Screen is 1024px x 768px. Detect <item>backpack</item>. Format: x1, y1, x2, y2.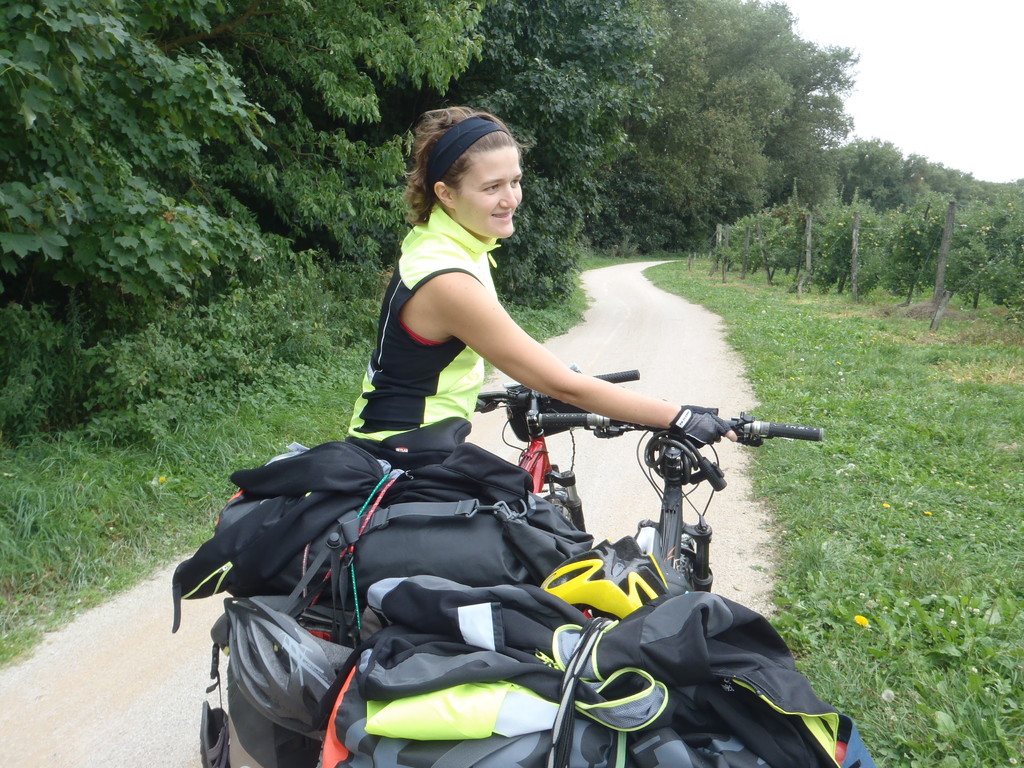
316, 627, 597, 767.
